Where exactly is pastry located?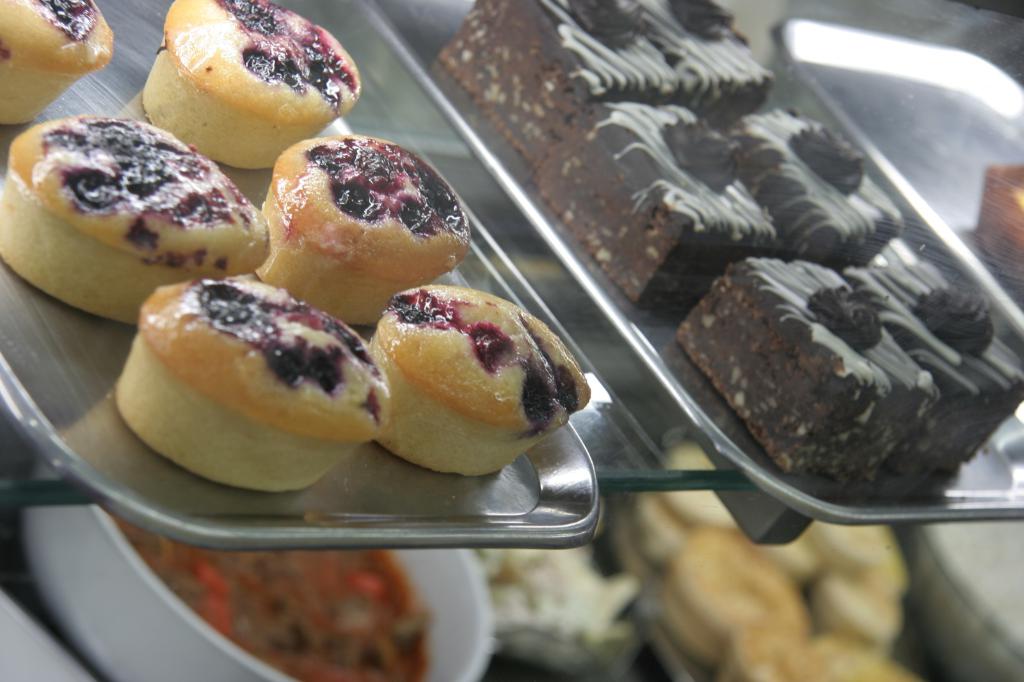
Its bounding box is x1=0 y1=120 x2=266 y2=326.
